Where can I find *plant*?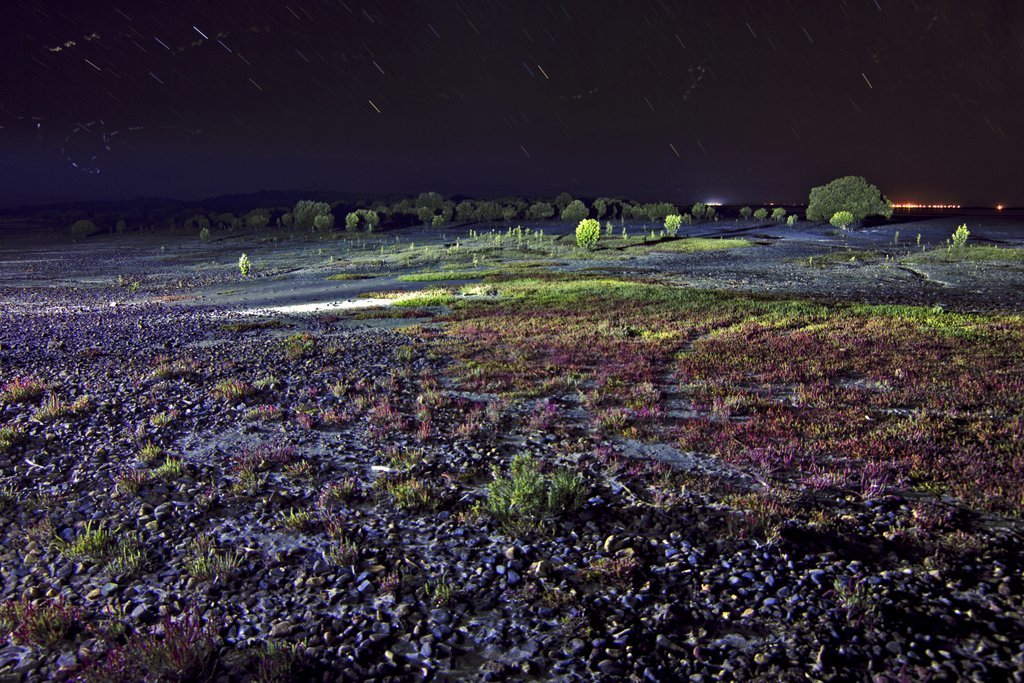
You can find it at pyautogui.locateOnScreen(257, 369, 289, 397).
